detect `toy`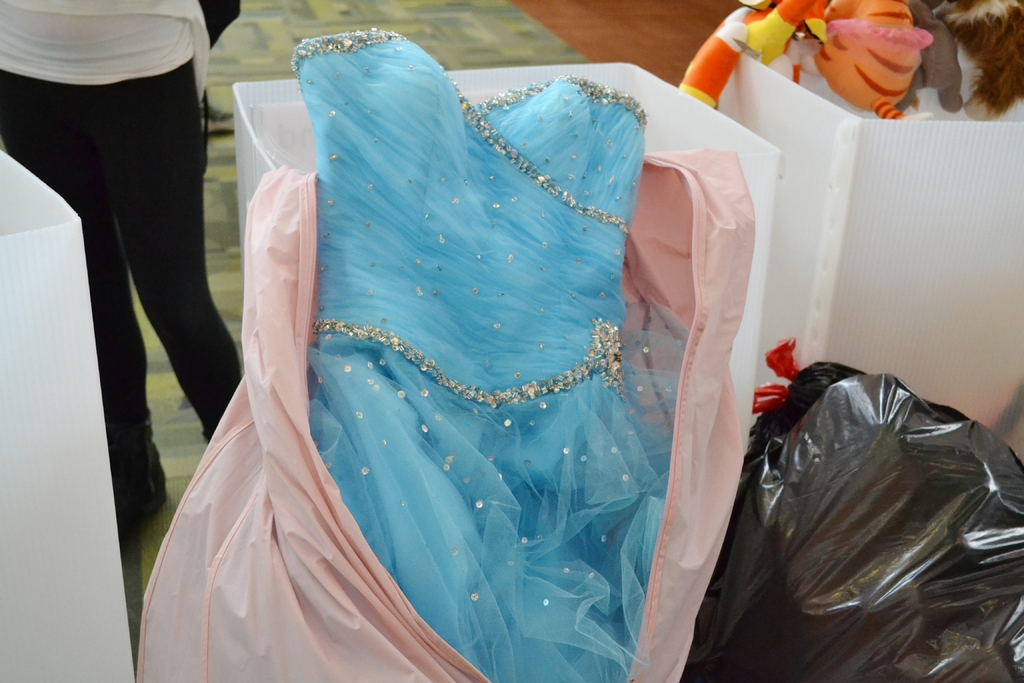
(left=711, top=8, right=964, bottom=125)
